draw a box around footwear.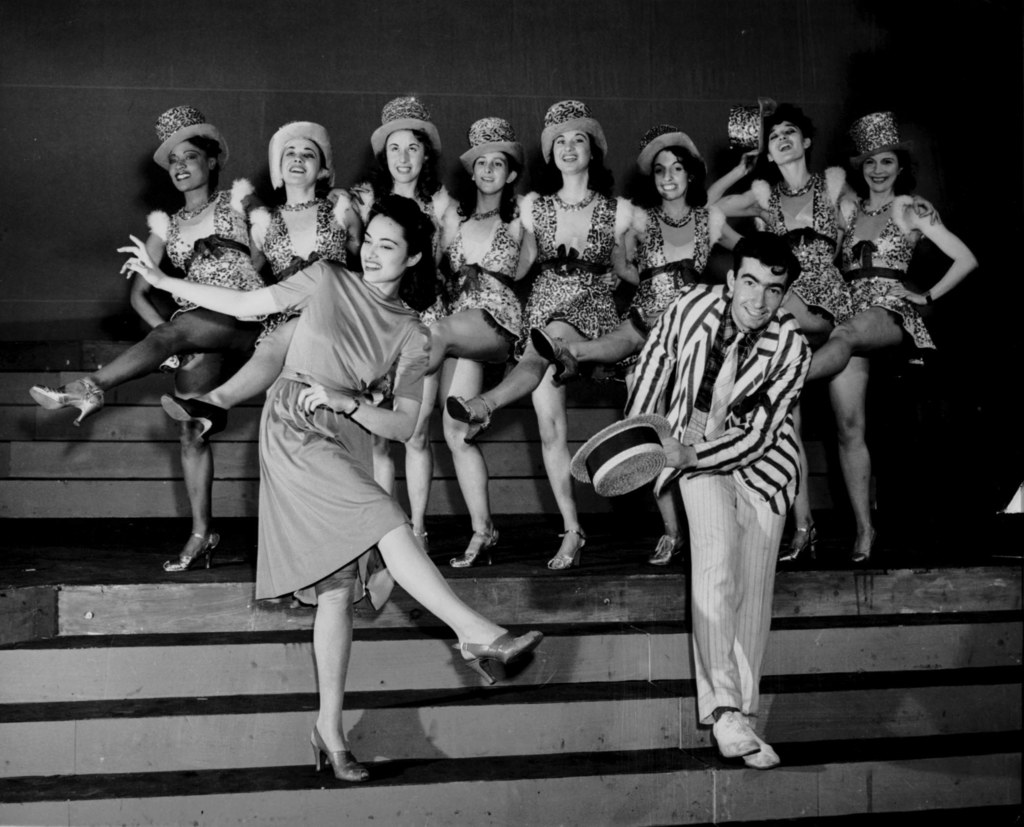
[left=445, top=523, right=498, bottom=570].
